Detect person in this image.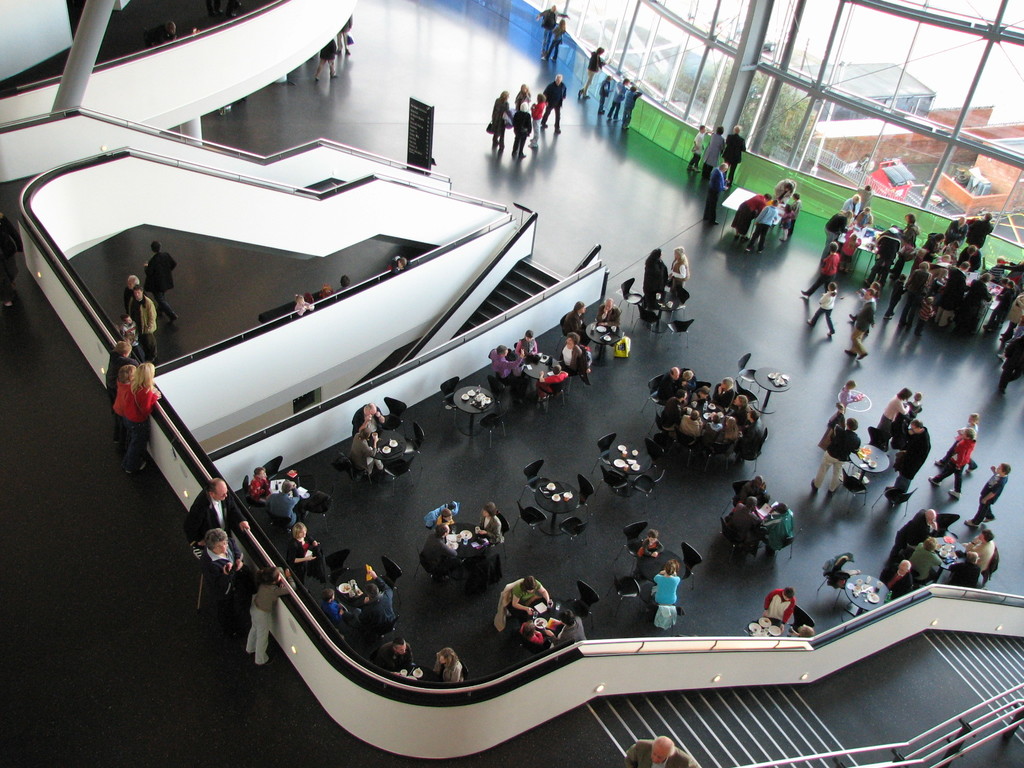
Detection: x1=431 y1=647 x2=465 y2=691.
